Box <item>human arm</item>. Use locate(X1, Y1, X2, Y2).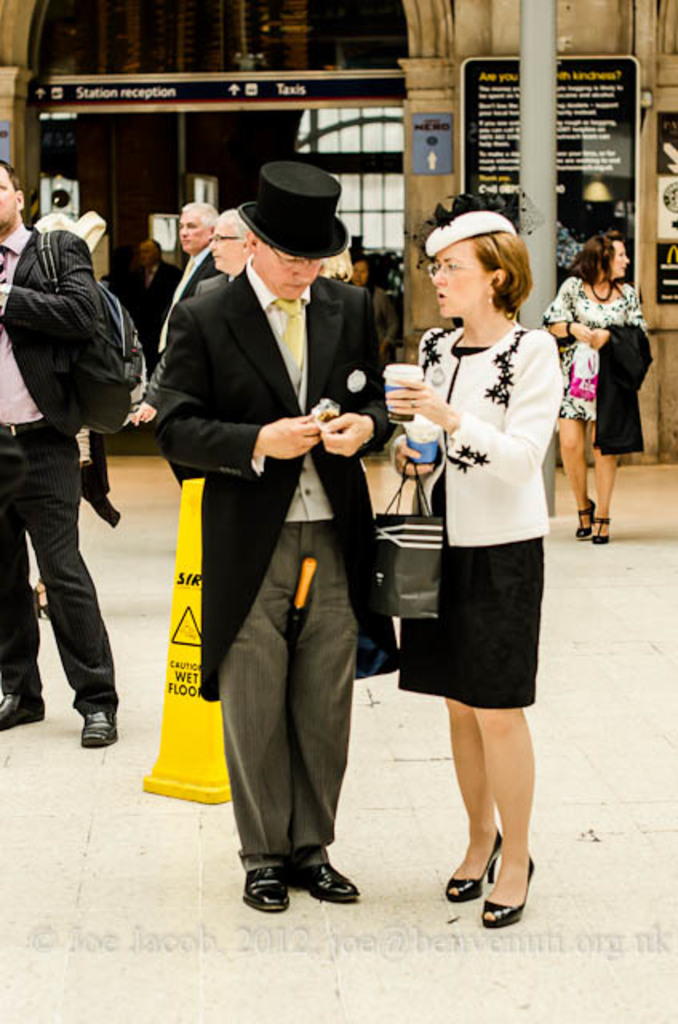
locate(302, 302, 403, 466).
